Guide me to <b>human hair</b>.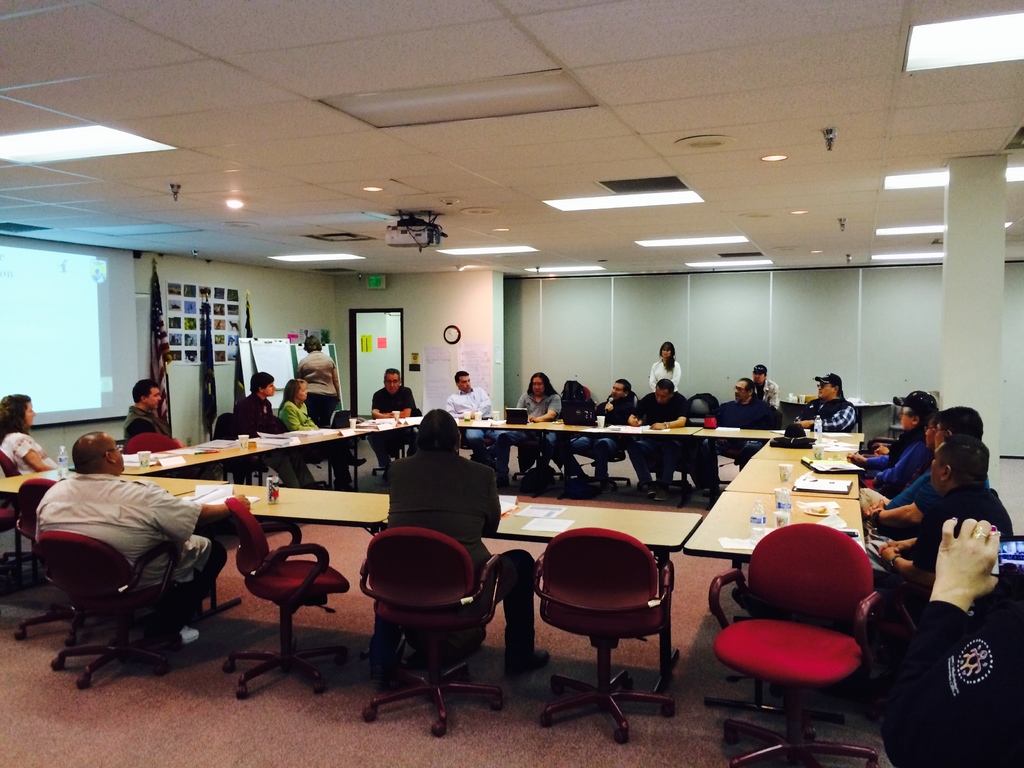
Guidance: (561, 381, 586, 401).
